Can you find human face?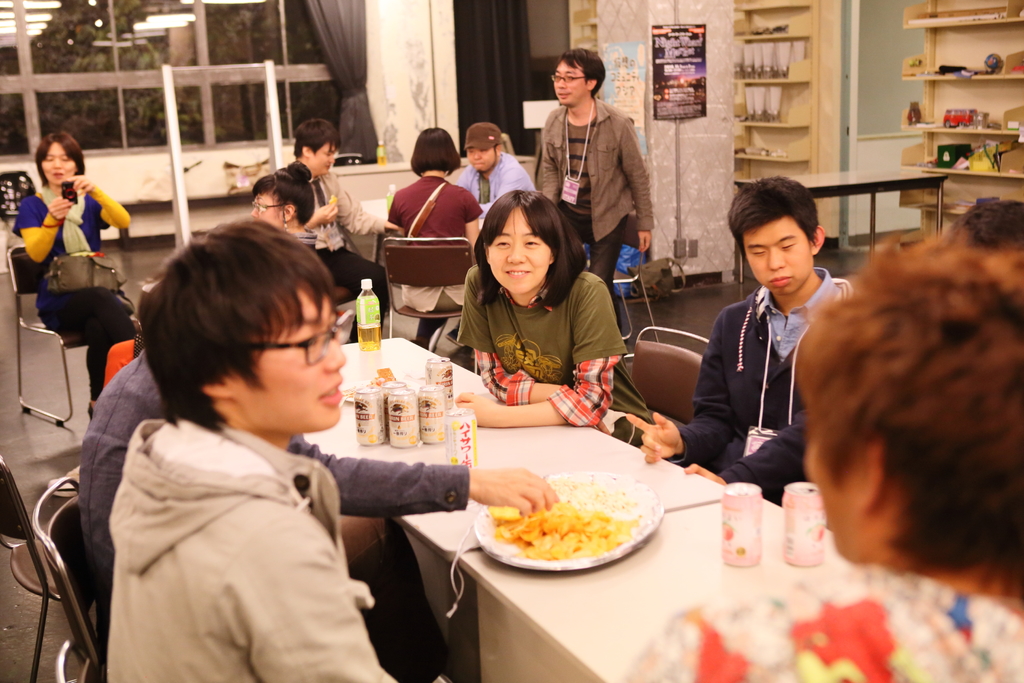
Yes, bounding box: box=[312, 148, 335, 174].
